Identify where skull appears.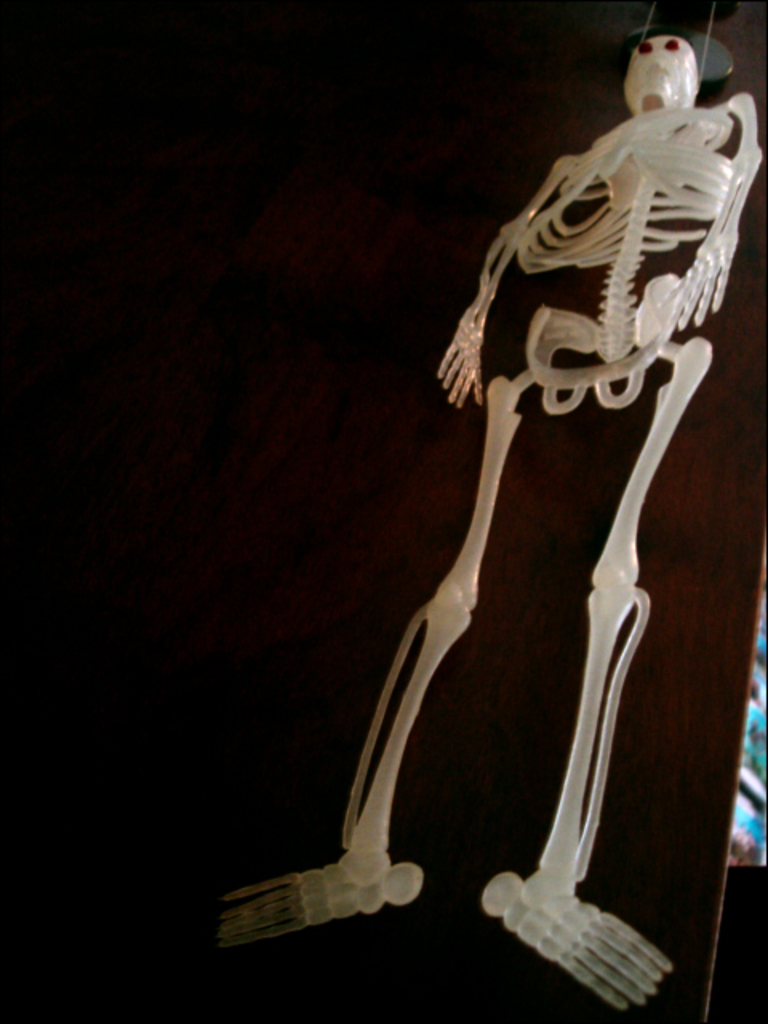
Appears at crop(616, 37, 696, 106).
